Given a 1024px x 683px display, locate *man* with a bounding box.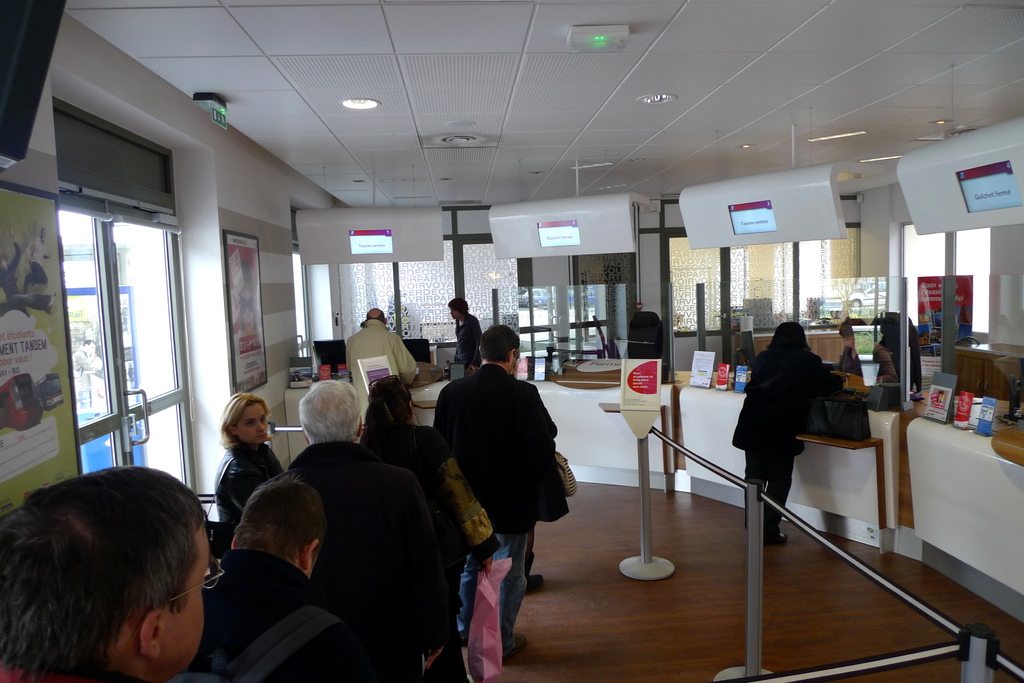
Located: l=438, t=323, r=573, b=675.
